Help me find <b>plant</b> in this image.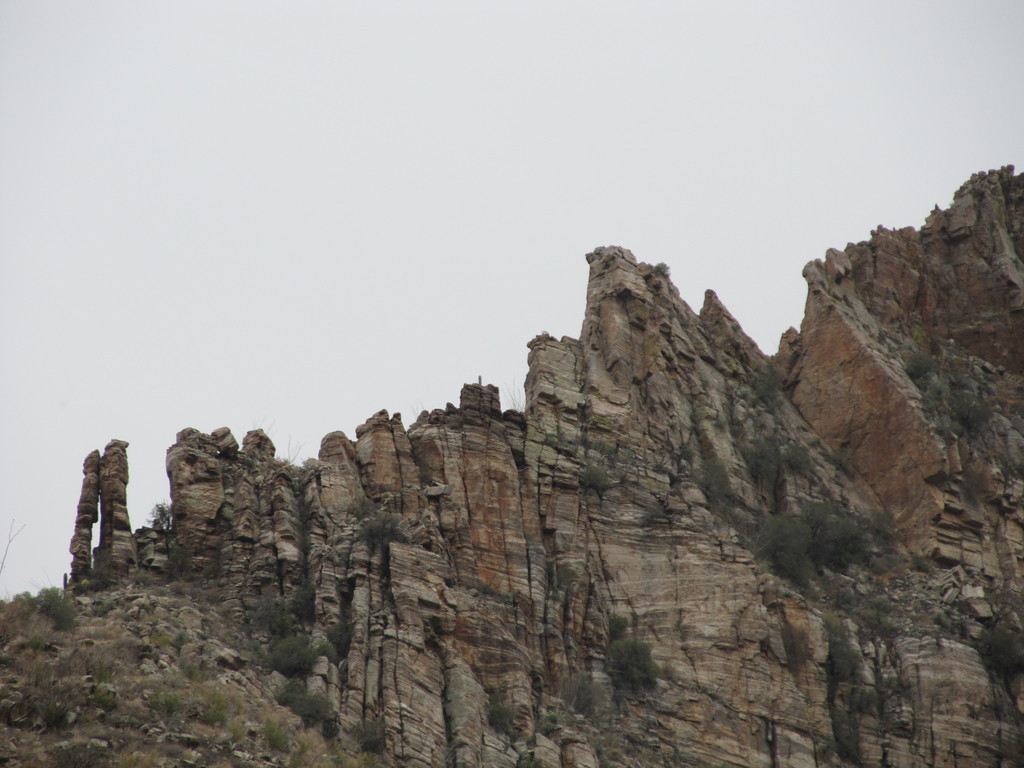
Found it: 357/511/402/544.
